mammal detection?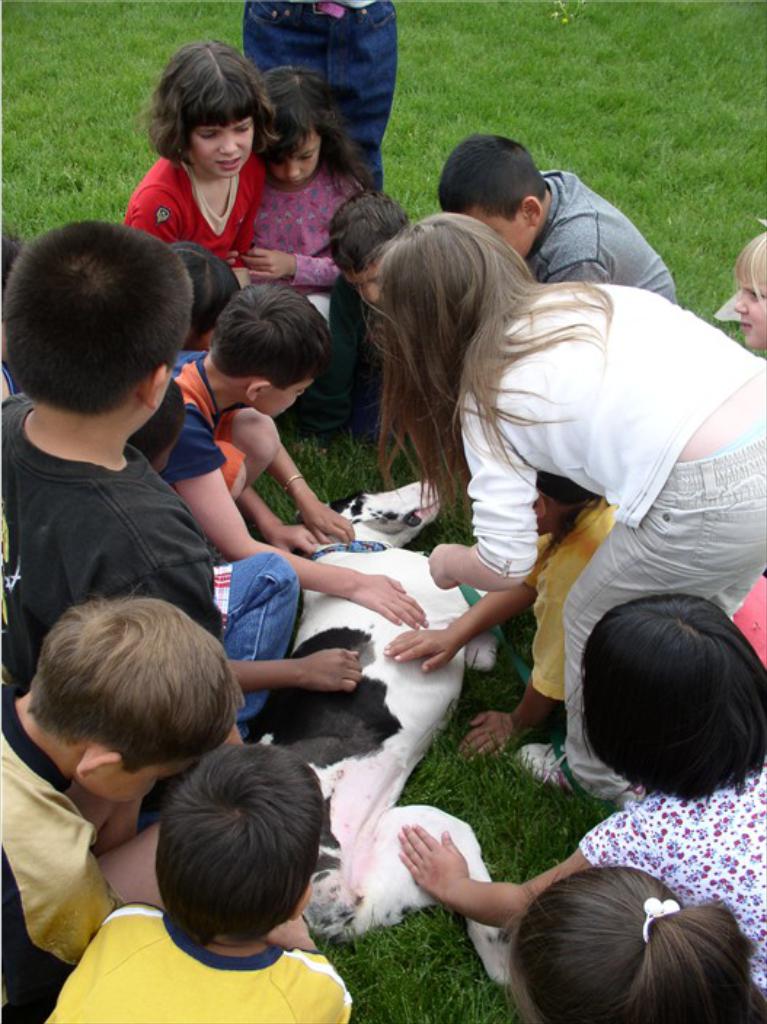
[442, 132, 681, 305]
